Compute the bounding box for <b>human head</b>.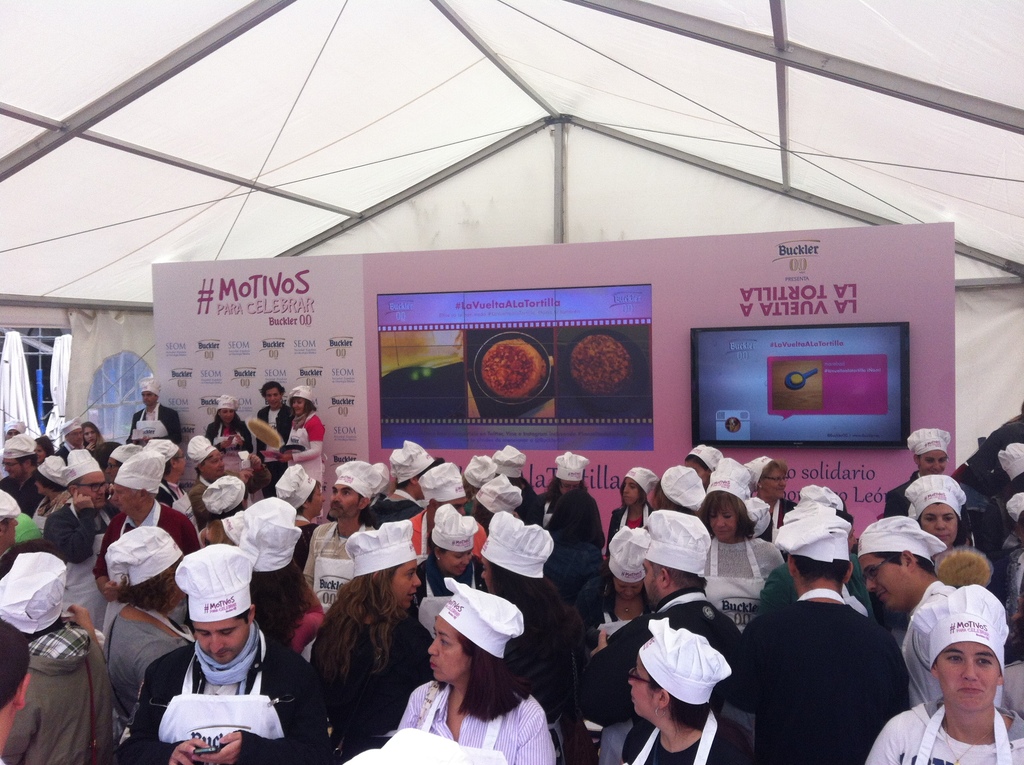
l=550, t=451, r=587, b=493.
